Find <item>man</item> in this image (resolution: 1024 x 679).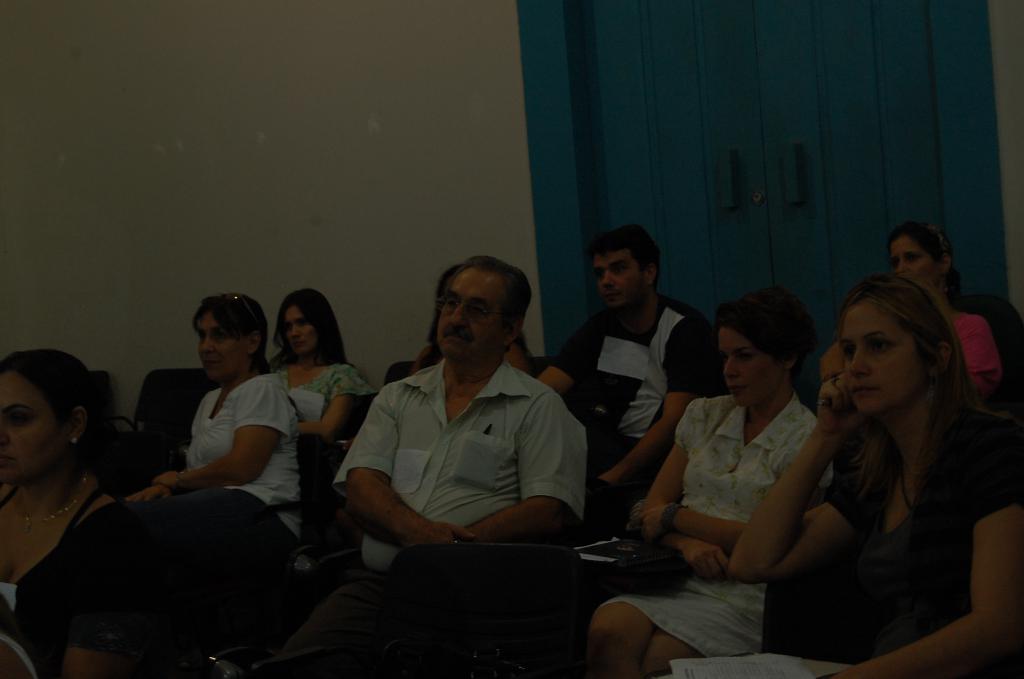
BBox(528, 229, 710, 520).
